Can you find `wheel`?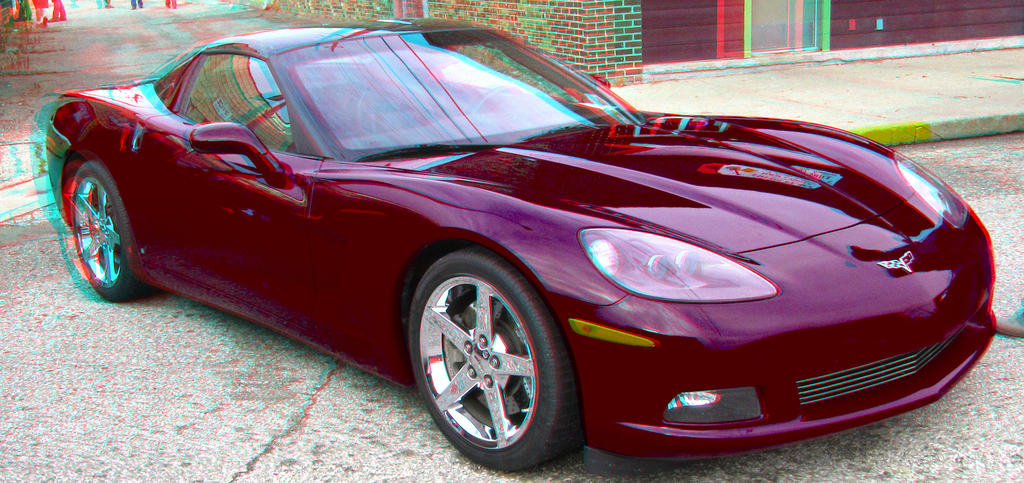
Yes, bounding box: (left=397, top=249, right=582, bottom=469).
